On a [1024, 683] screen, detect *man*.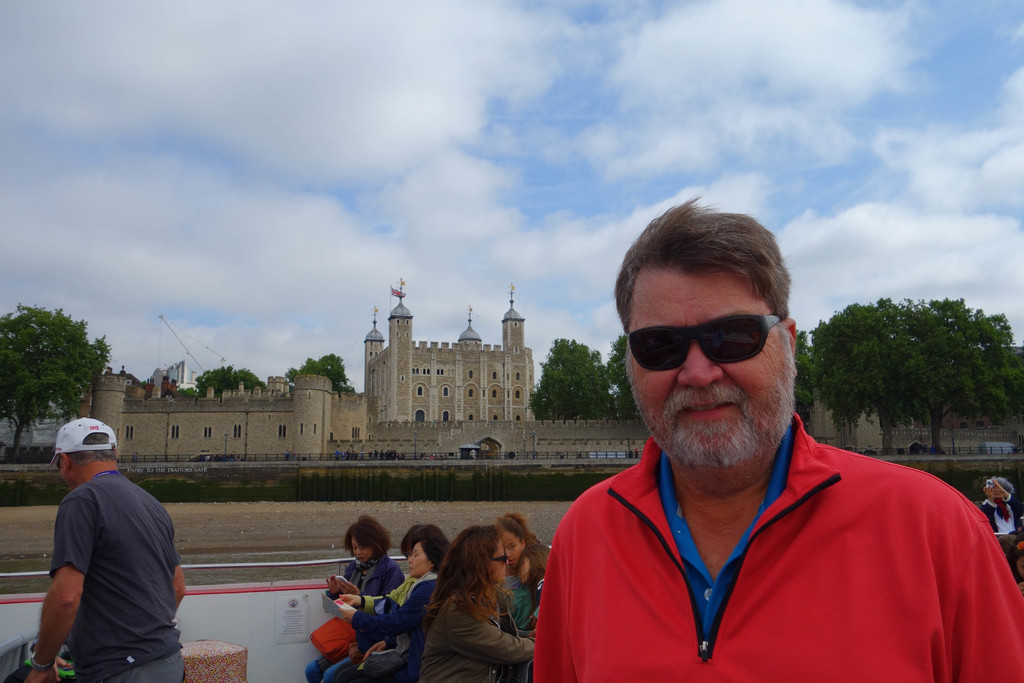
[978,475,1023,534].
